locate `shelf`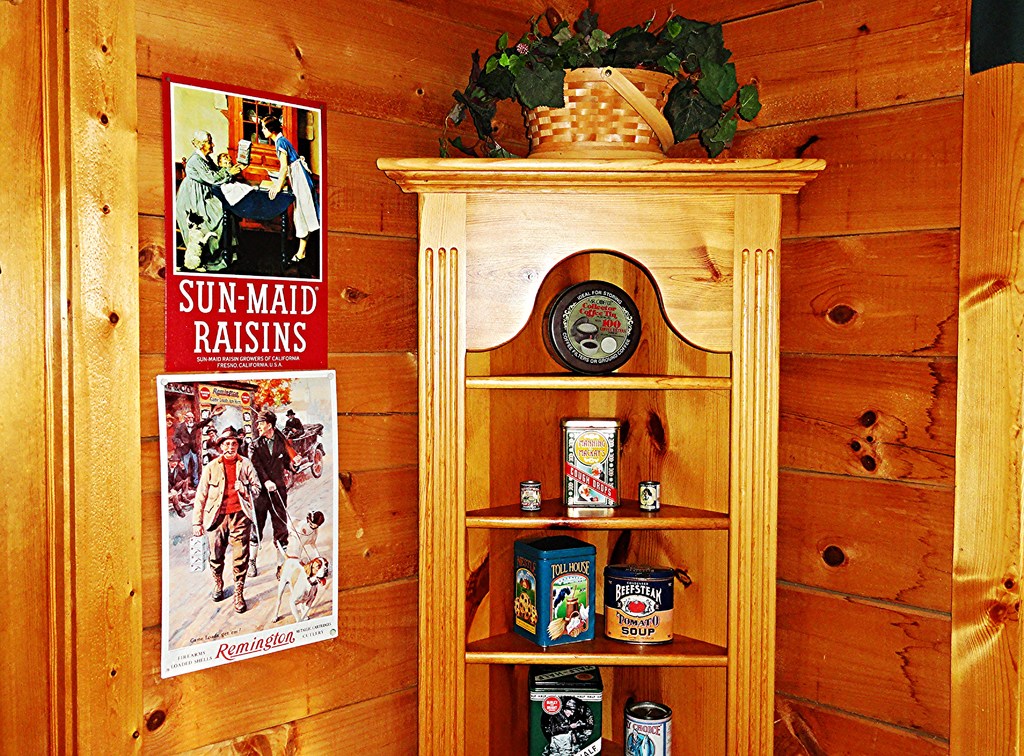
(left=406, top=173, right=785, bottom=755)
